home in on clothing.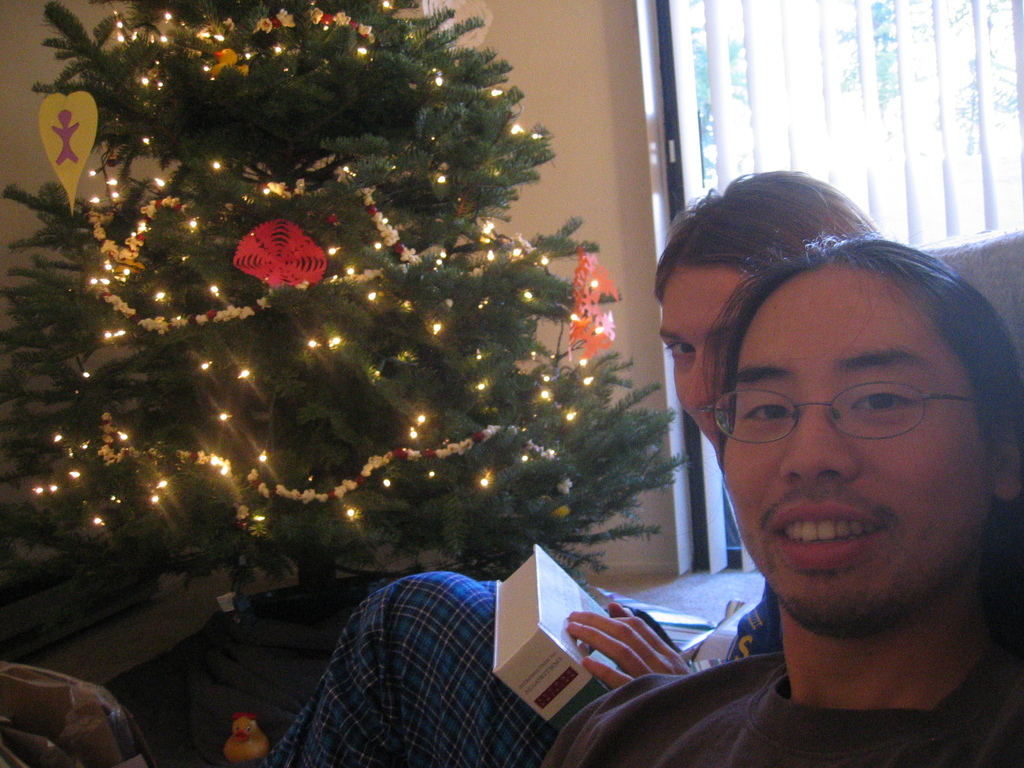
Homed in at {"left": 258, "top": 570, "right": 563, "bottom": 764}.
